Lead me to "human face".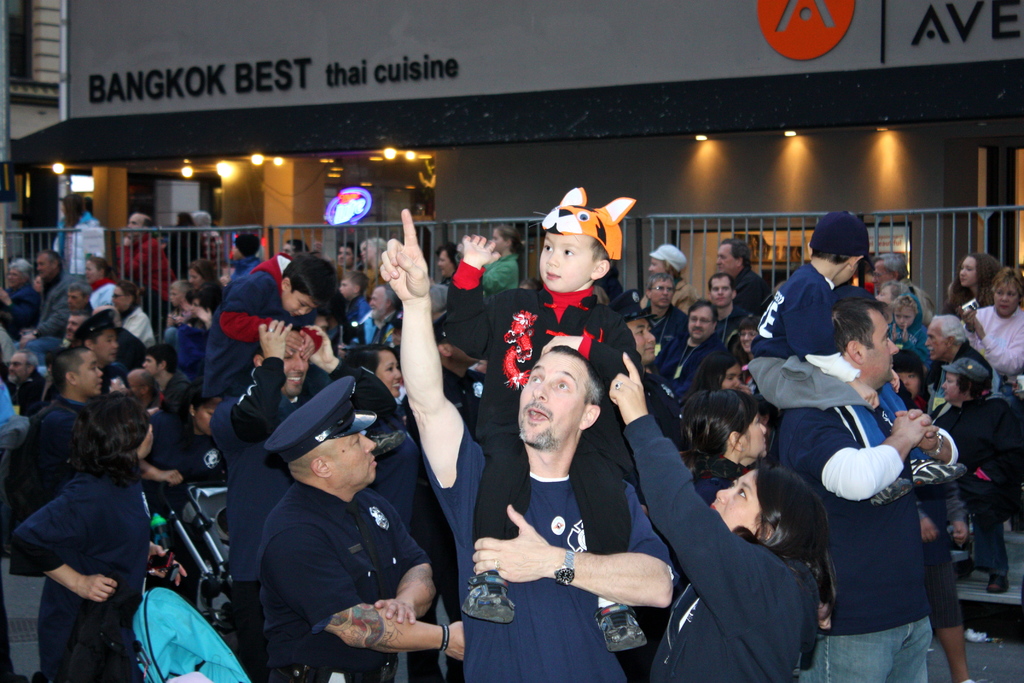
Lead to rect(741, 414, 767, 458).
